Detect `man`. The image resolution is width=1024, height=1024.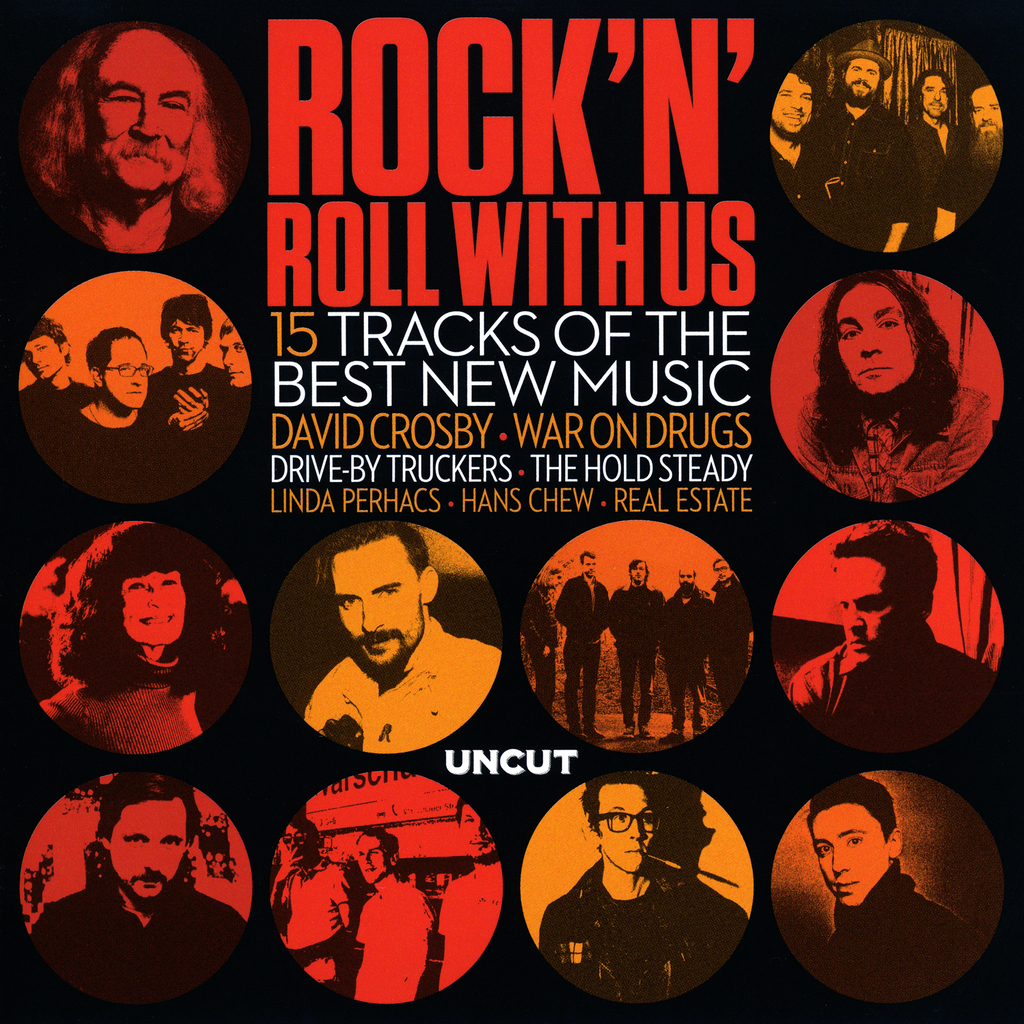
(787, 515, 998, 758).
